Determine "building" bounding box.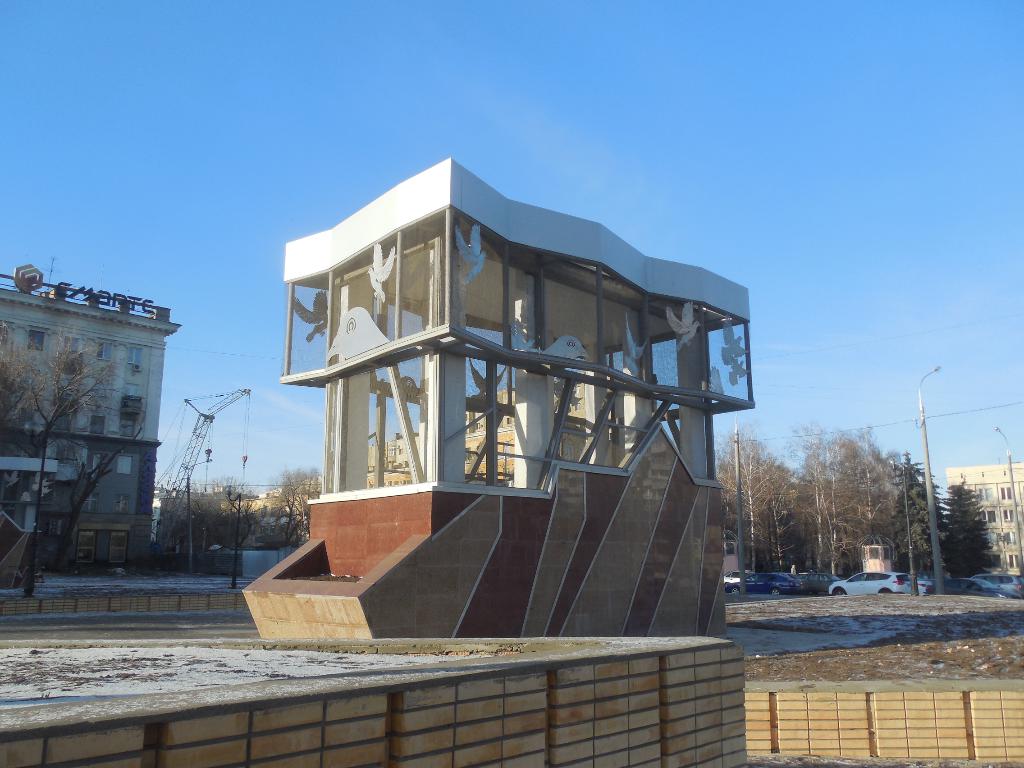
Determined: bbox=[0, 262, 184, 572].
